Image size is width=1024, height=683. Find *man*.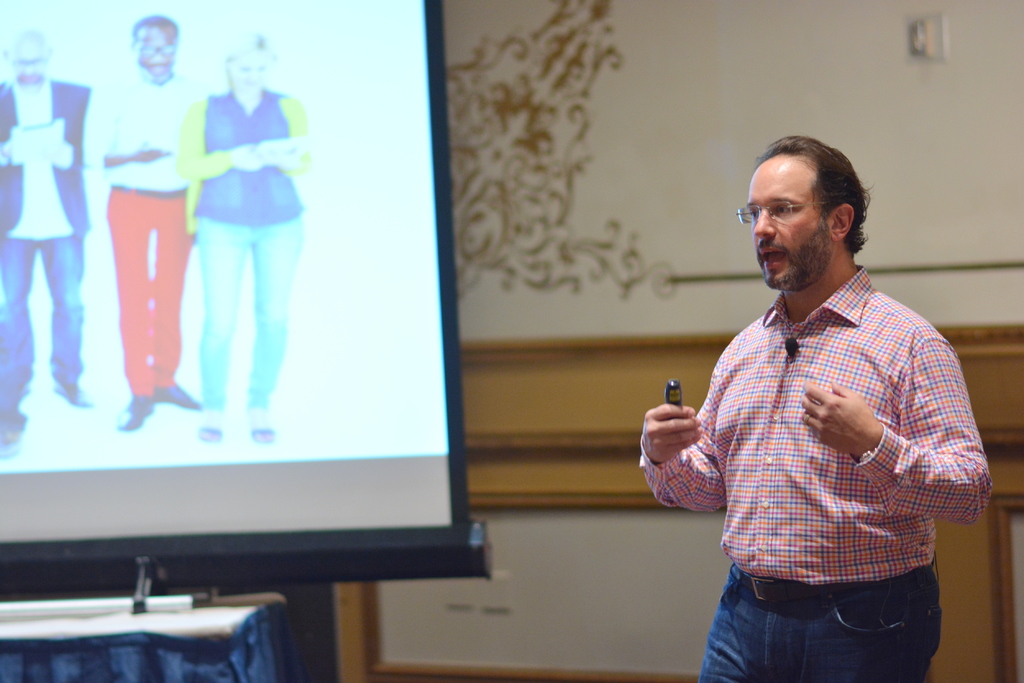
box(84, 15, 202, 431).
